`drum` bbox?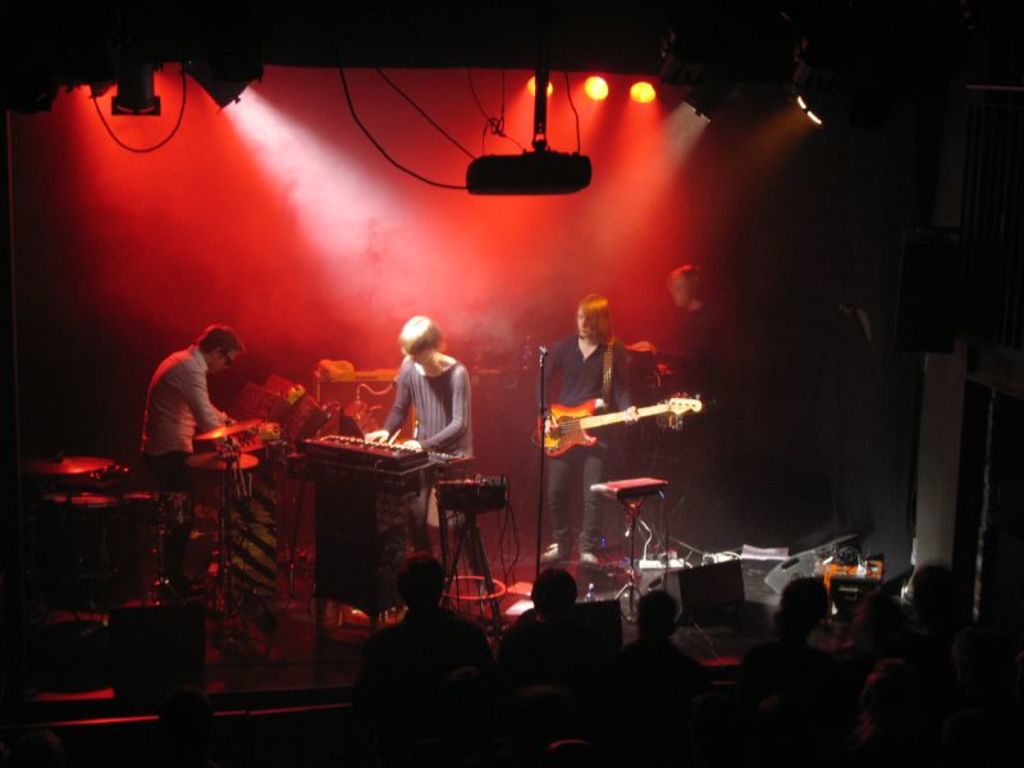
(186, 449, 253, 507)
